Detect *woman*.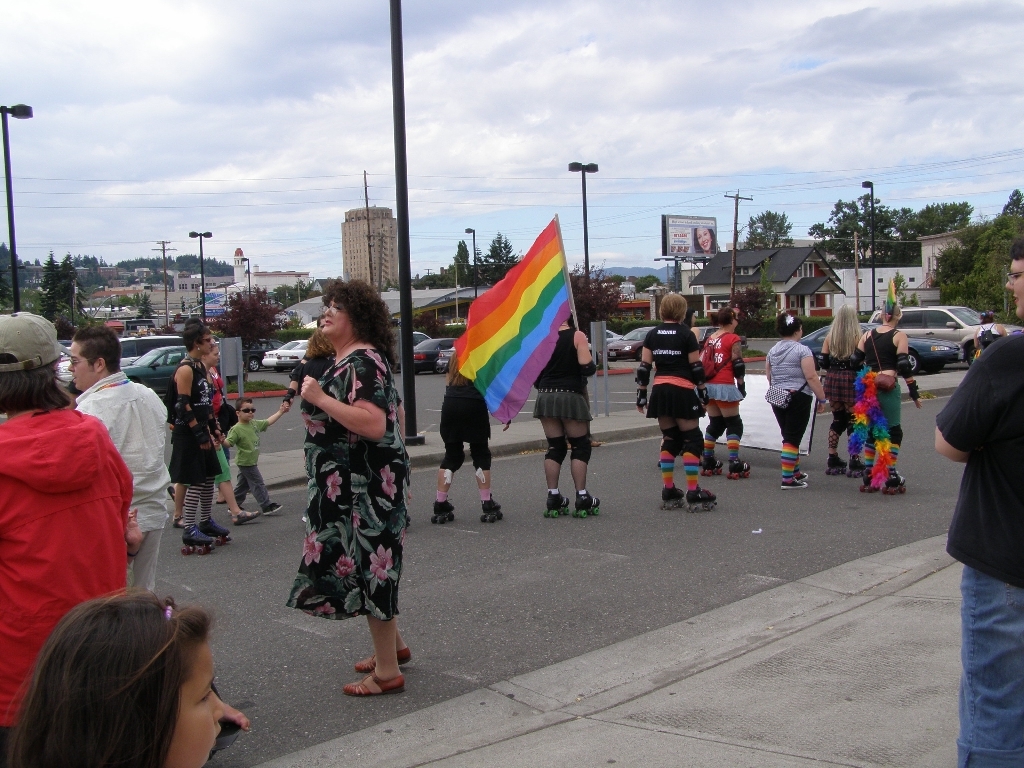
Detected at BBox(935, 233, 1023, 767).
